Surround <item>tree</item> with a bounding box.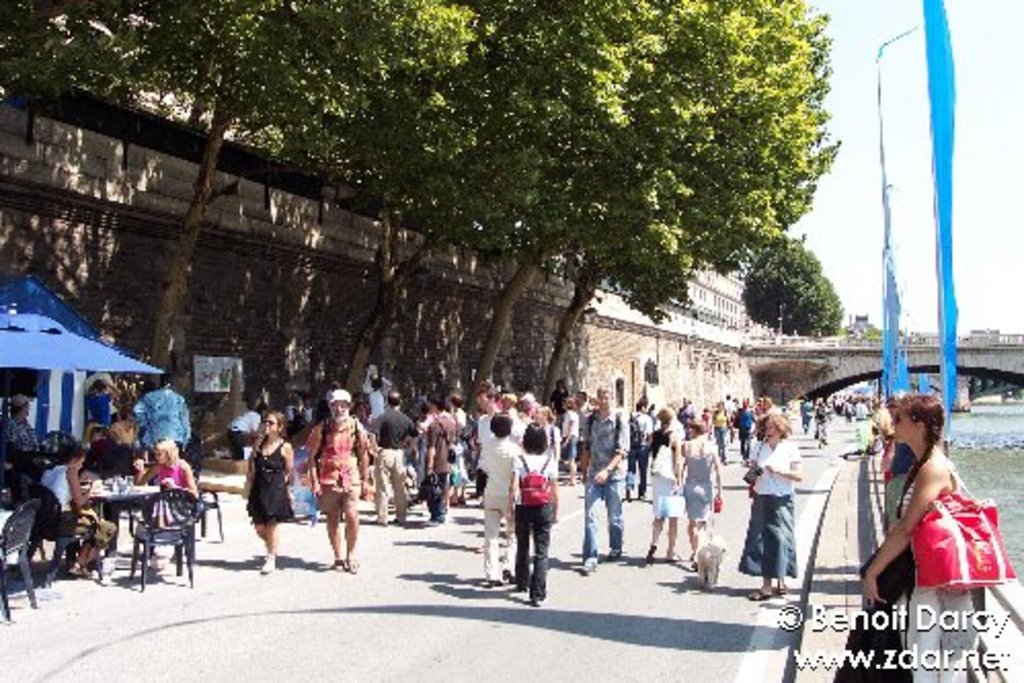
0 0 474 390.
